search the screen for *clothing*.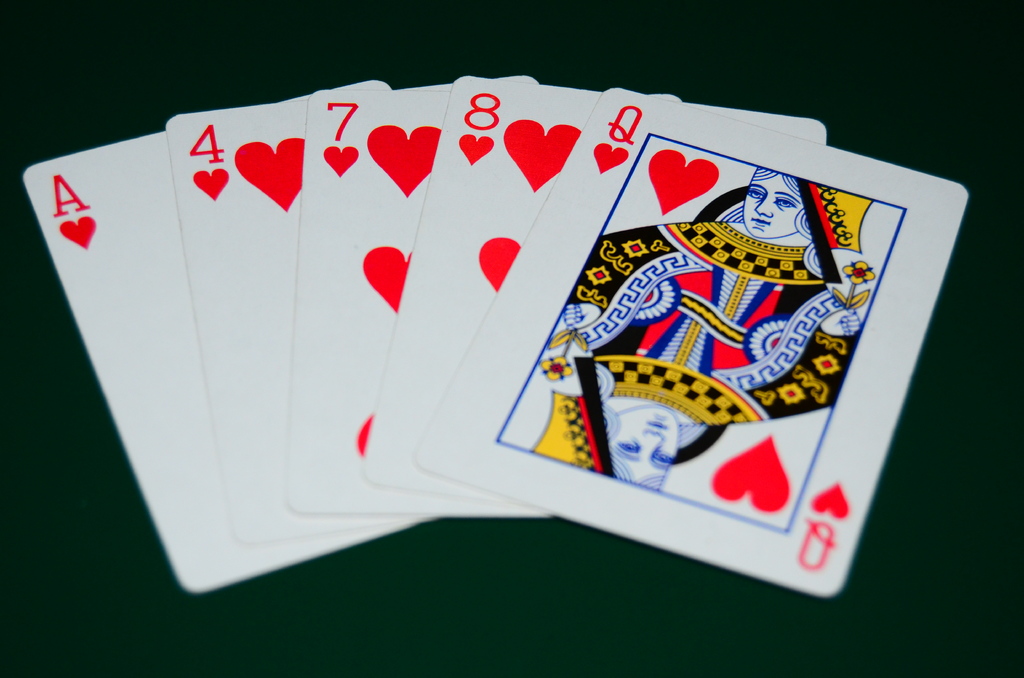
Found at l=554, t=218, r=858, b=433.
